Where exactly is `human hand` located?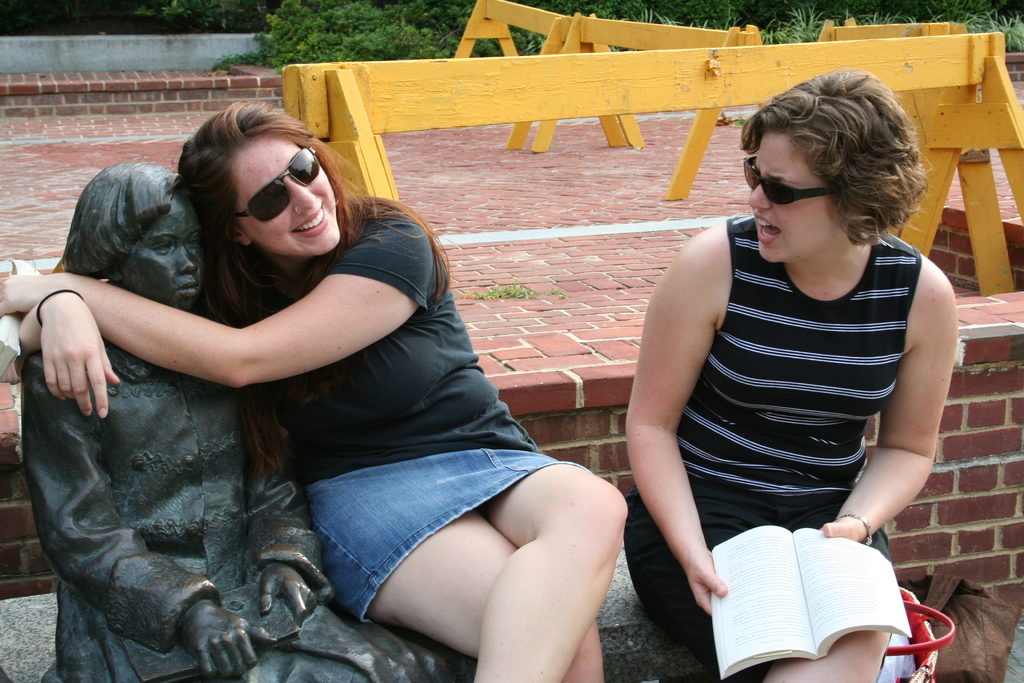
Its bounding box is 0,270,64,318.
